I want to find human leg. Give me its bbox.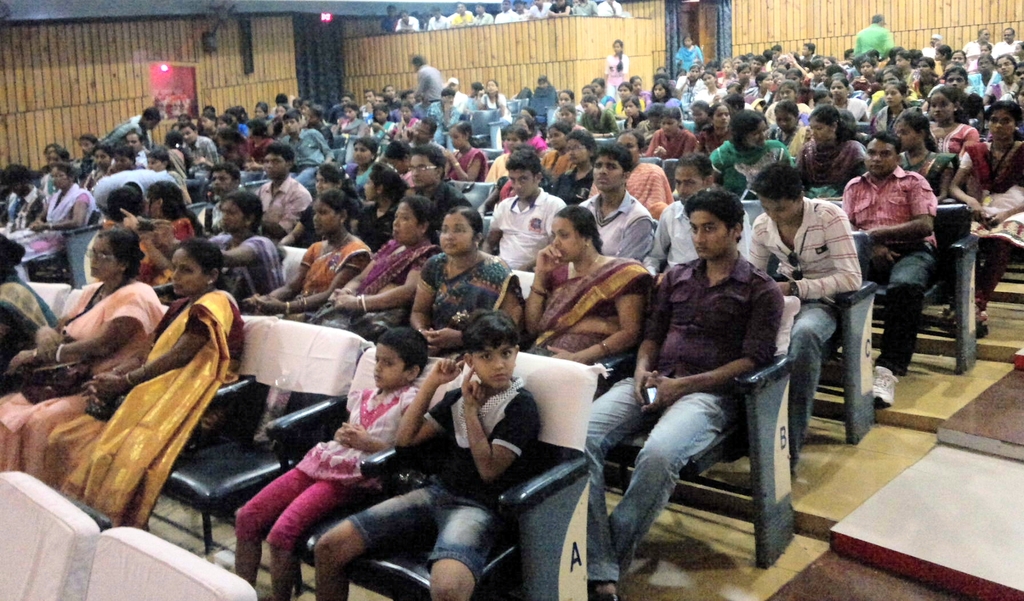
[45,416,97,490].
